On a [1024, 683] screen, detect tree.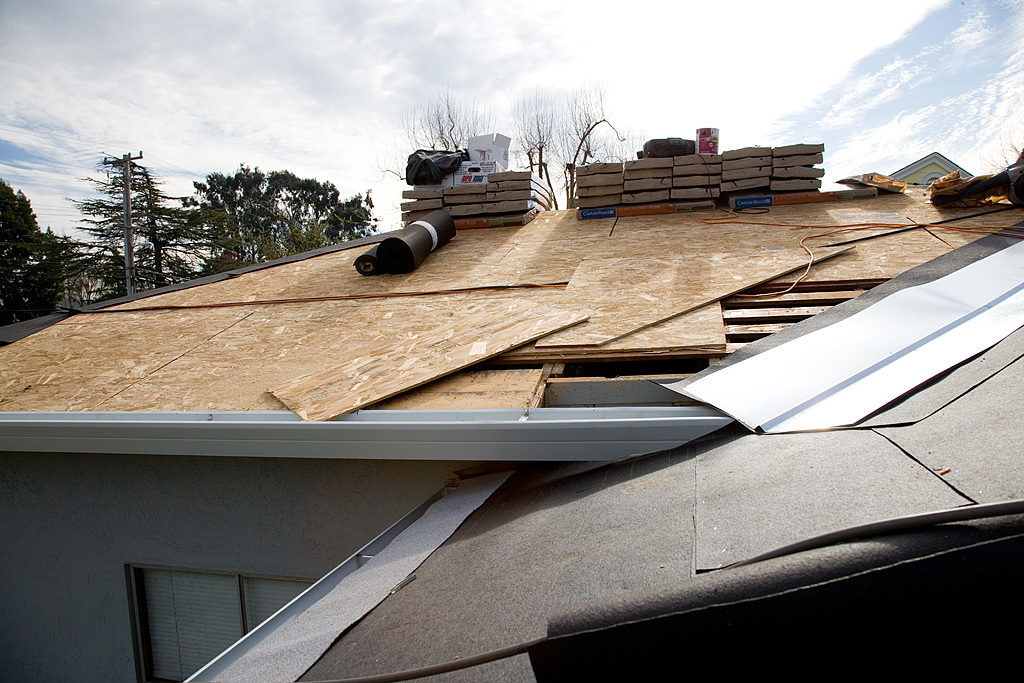
rect(180, 171, 370, 276).
